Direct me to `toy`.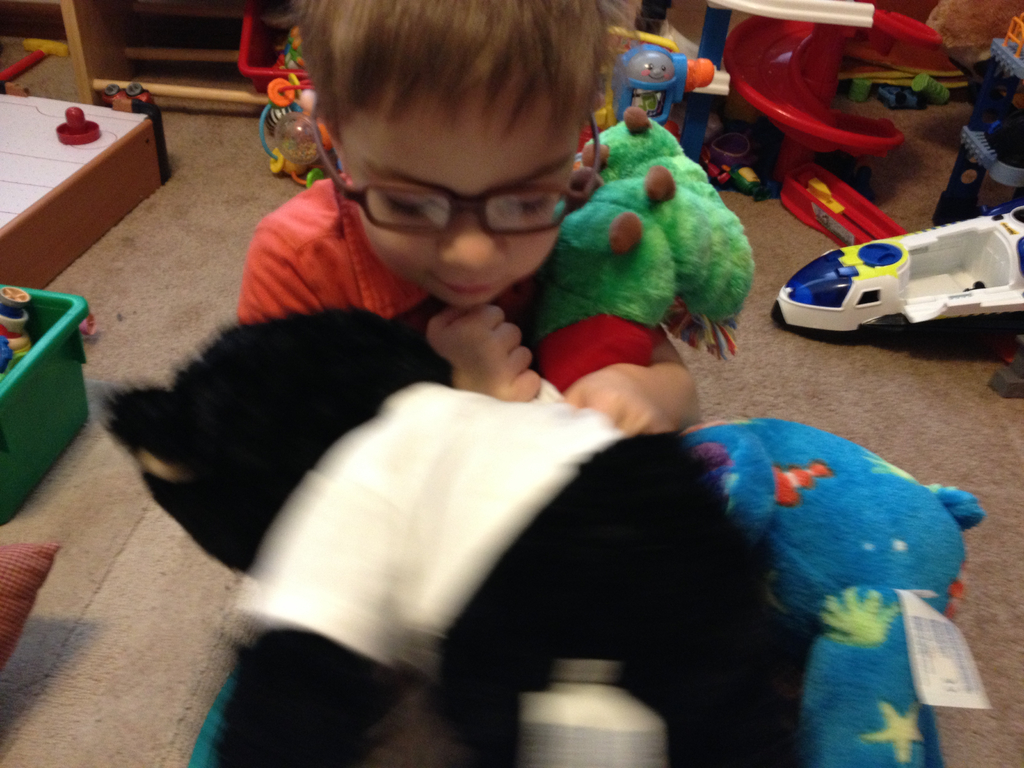
Direction: region(987, 351, 1023, 401).
